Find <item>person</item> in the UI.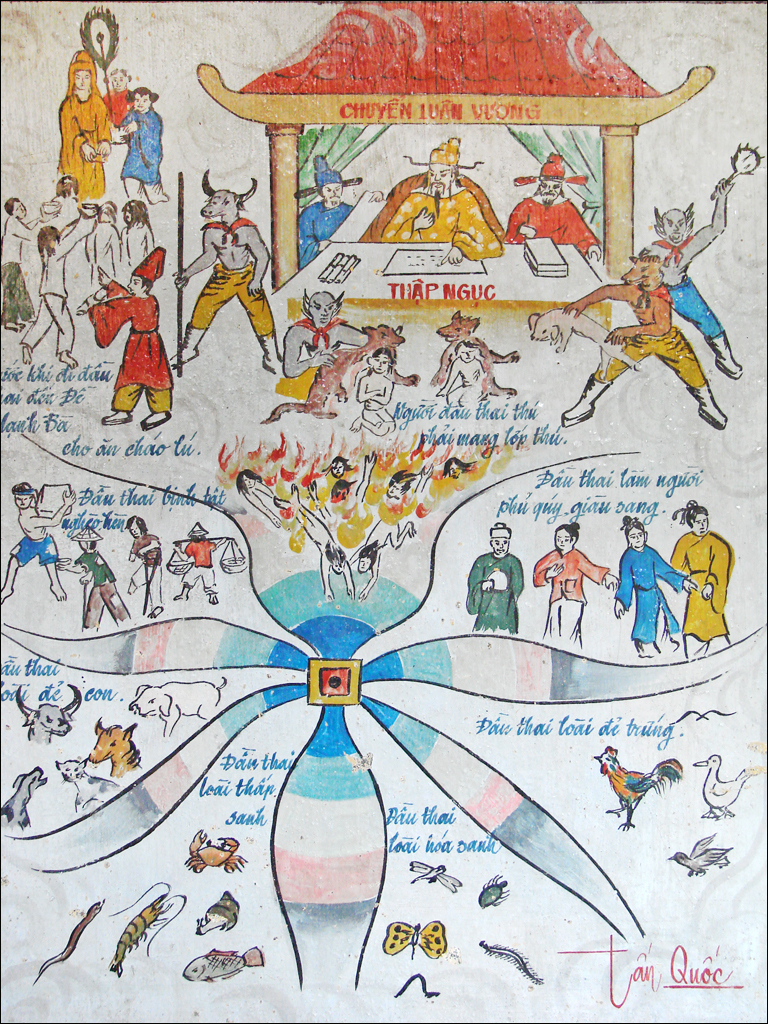
UI element at pyautogui.locateOnScreen(58, 53, 112, 198).
